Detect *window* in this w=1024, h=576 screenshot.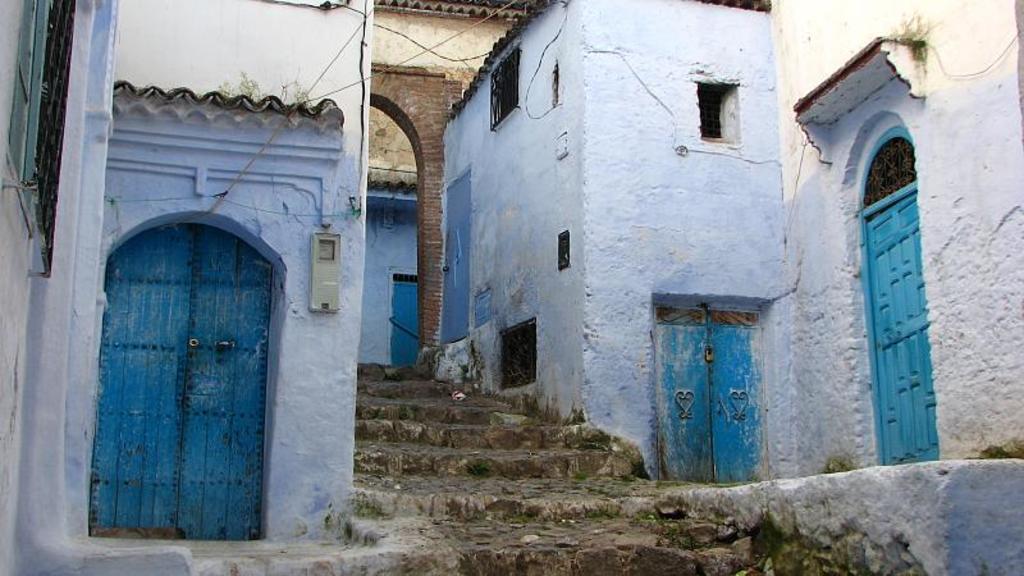
Detection: pyautogui.locateOnScreen(503, 316, 541, 390).
